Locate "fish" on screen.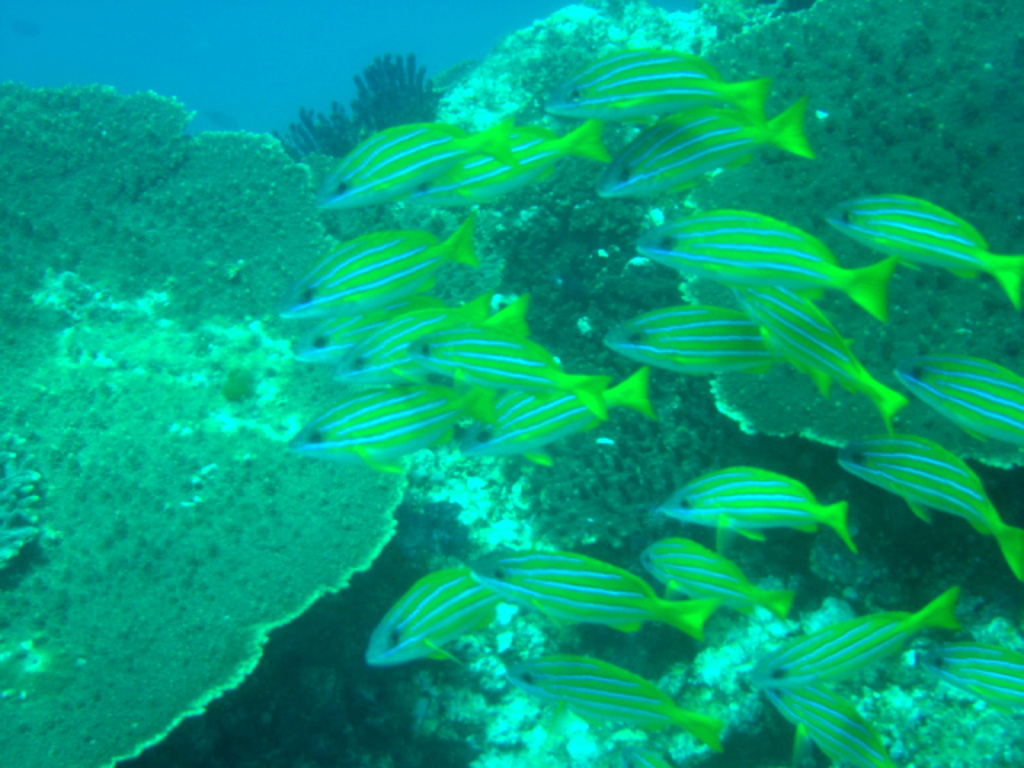
On screen at 328 294 531 387.
